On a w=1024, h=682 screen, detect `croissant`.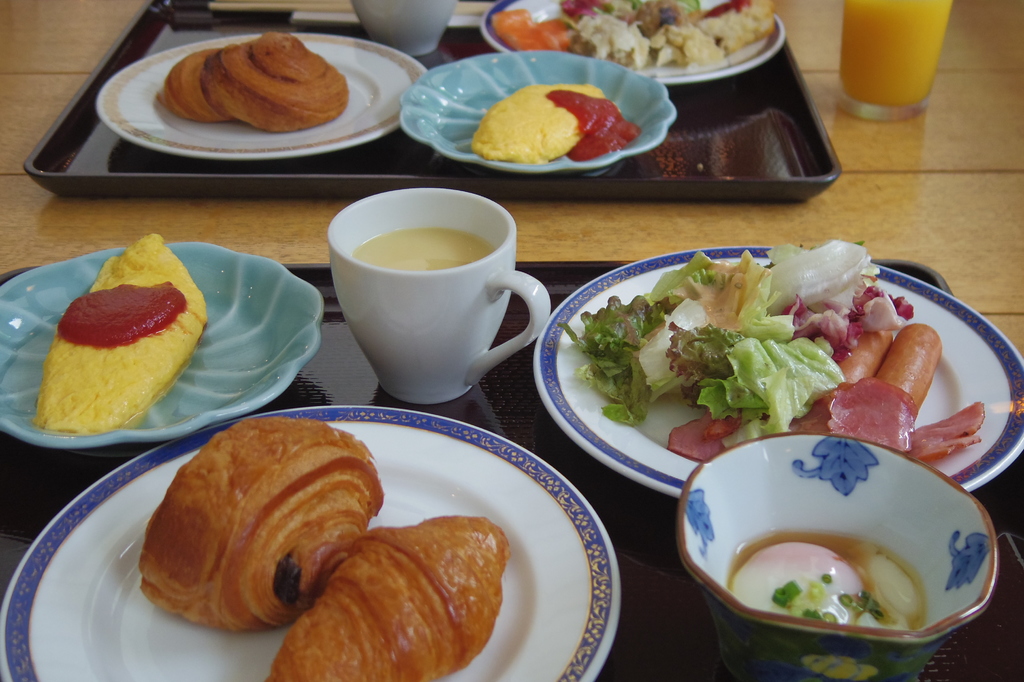
[left=266, top=515, right=509, bottom=681].
